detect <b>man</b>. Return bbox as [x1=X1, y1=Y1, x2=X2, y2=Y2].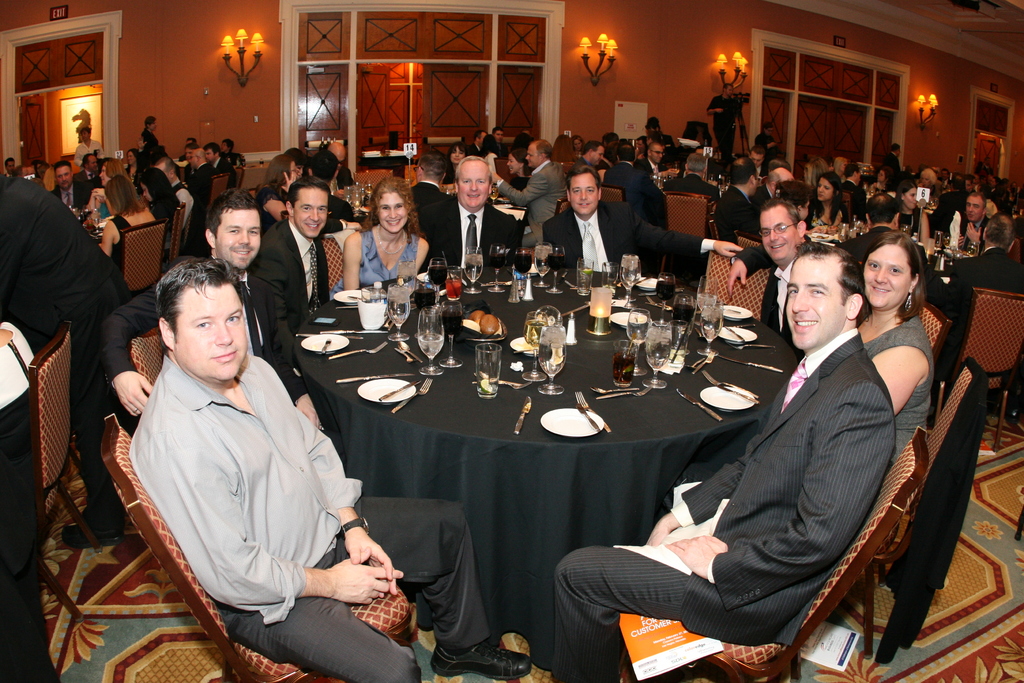
[x1=75, y1=124, x2=104, y2=167].
